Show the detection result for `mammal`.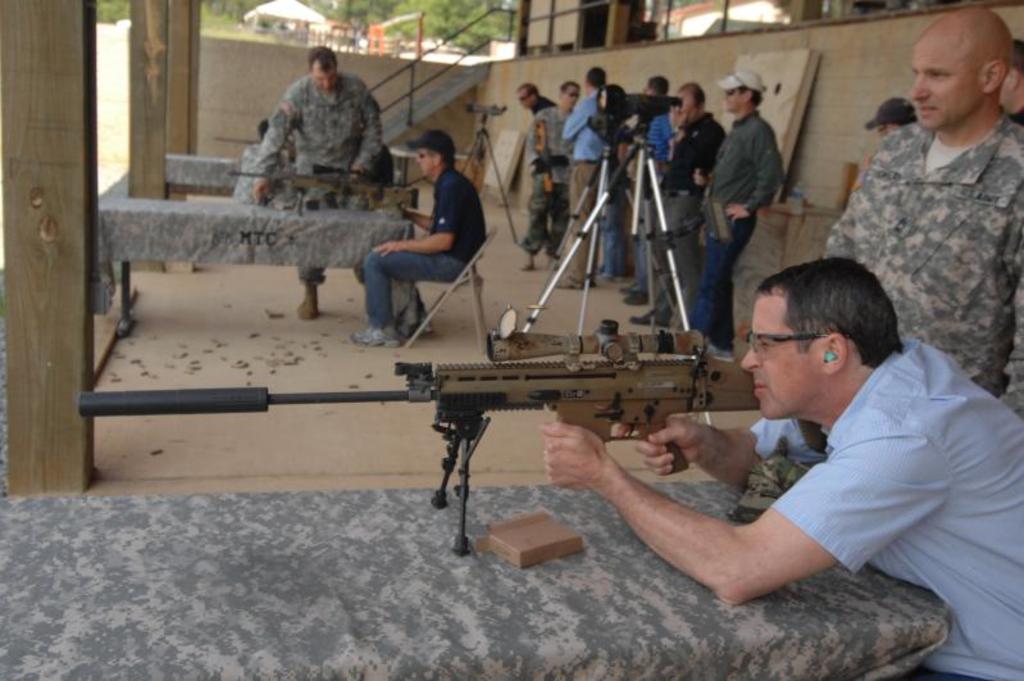
crop(518, 80, 560, 114).
